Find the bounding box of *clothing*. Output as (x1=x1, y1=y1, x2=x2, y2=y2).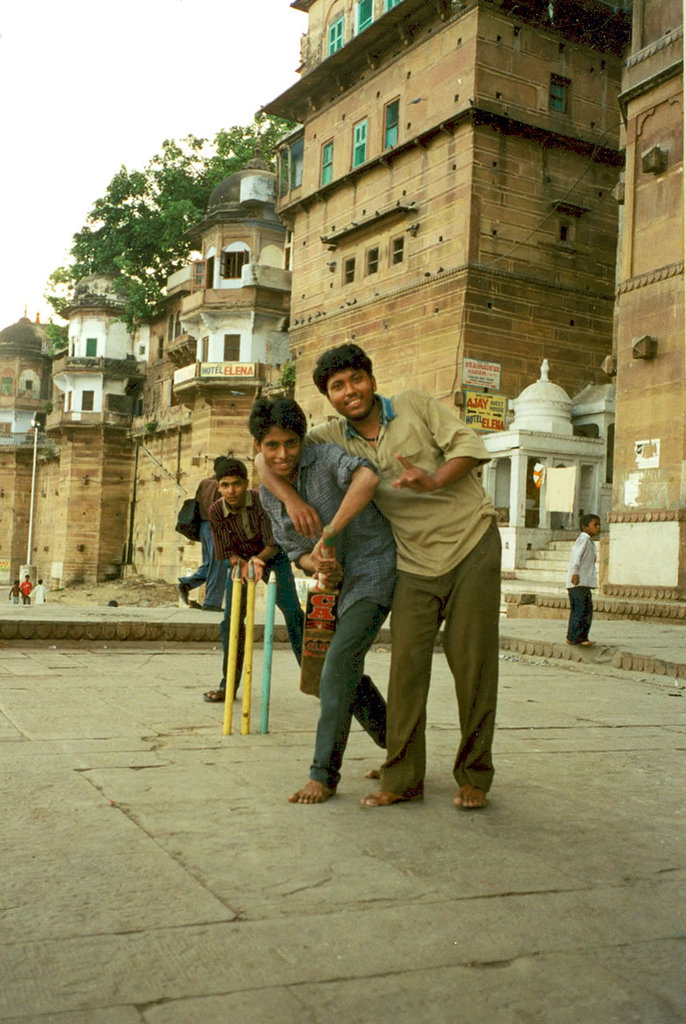
(x1=204, y1=468, x2=294, y2=686).
